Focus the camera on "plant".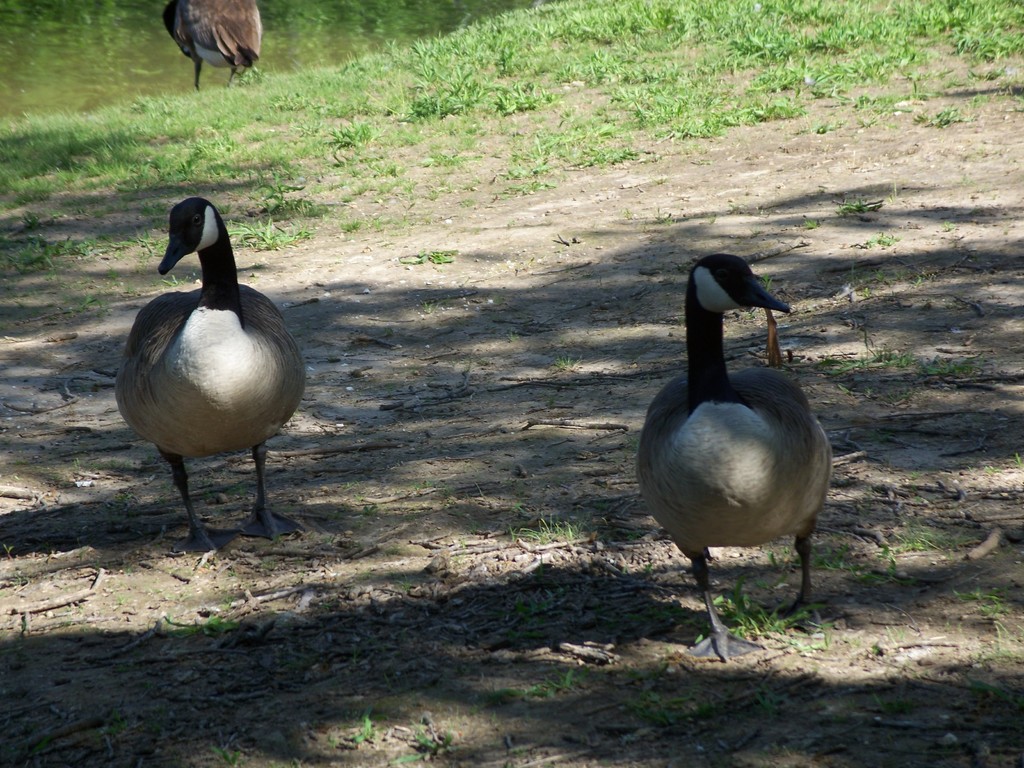
Focus region: [896, 519, 969, 550].
